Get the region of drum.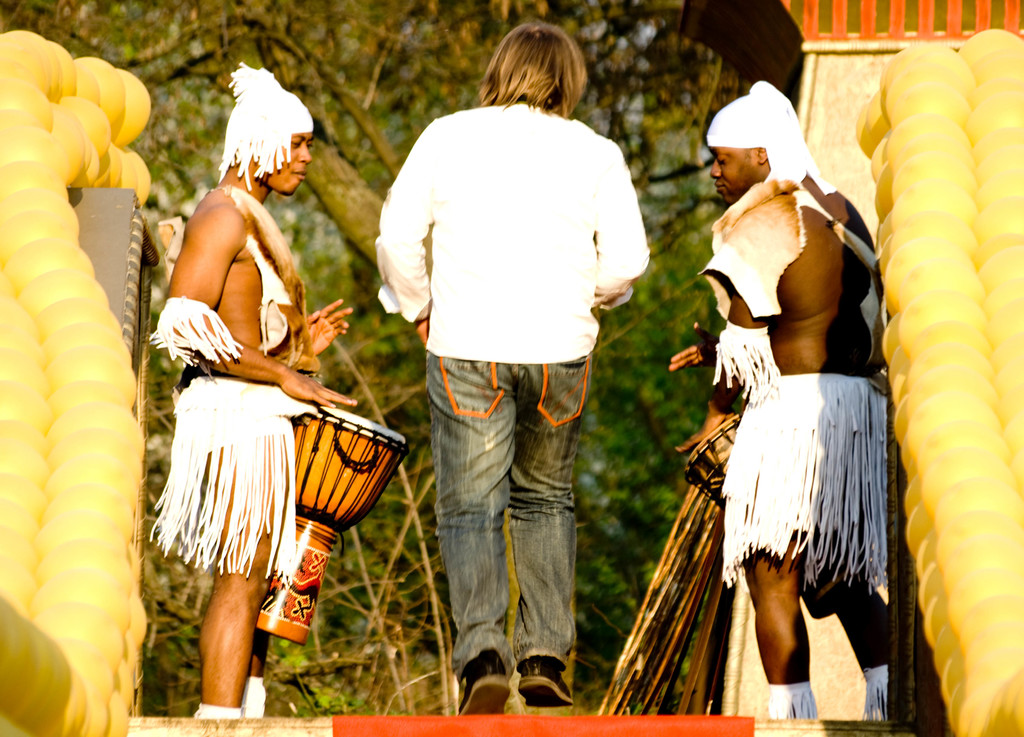
Rect(250, 406, 406, 646).
